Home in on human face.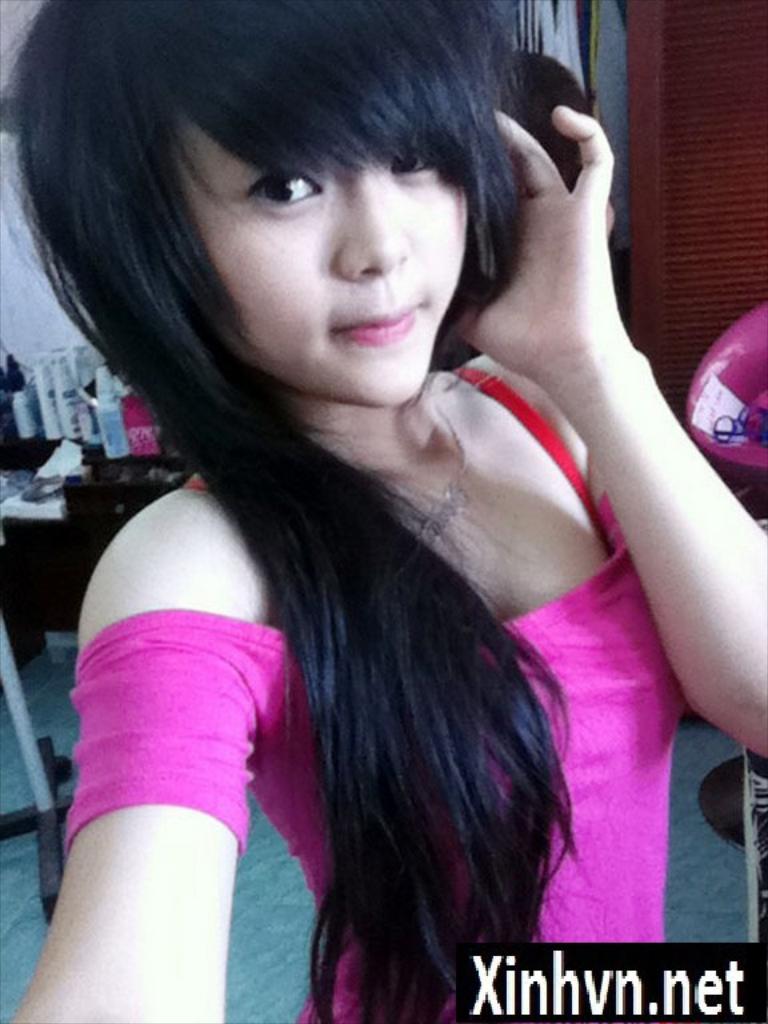
Homed in at (x1=185, y1=131, x2=471, y2=405).
